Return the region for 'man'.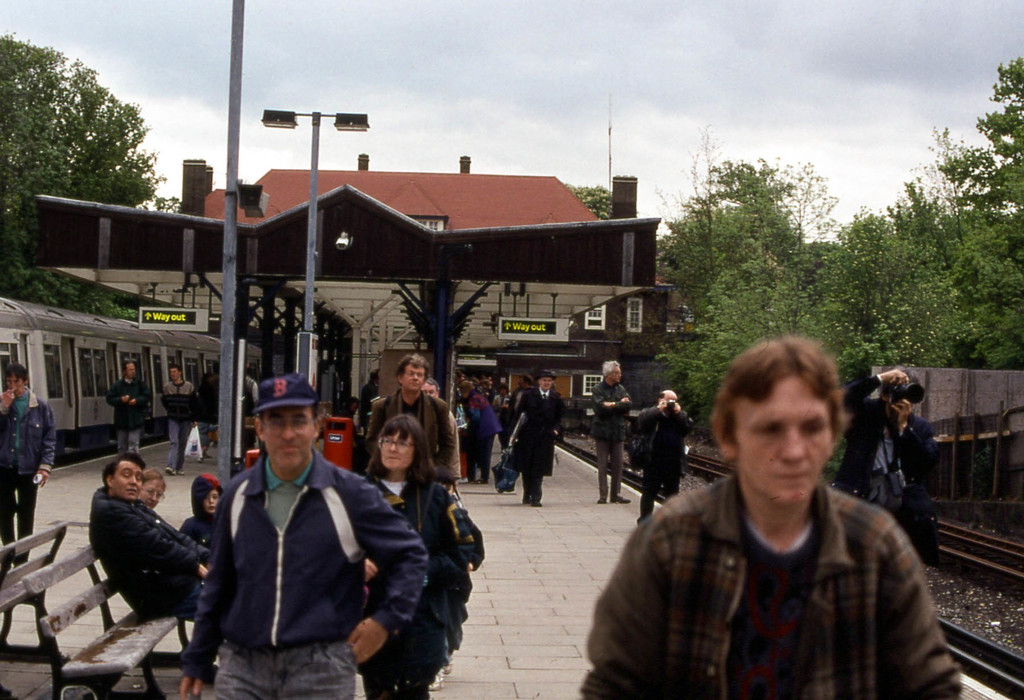
{"left": 177, "top": 370, "right": 428, "bottom": 699}.
